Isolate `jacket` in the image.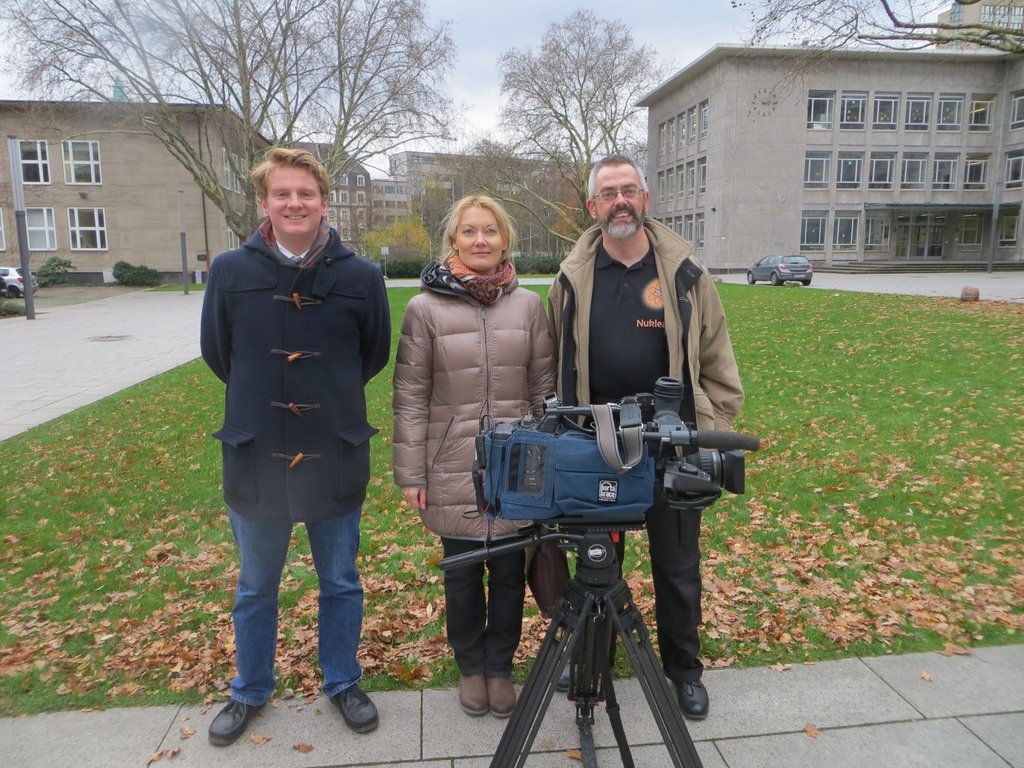
Isolated region: rect(547, 212, 753, 451).
